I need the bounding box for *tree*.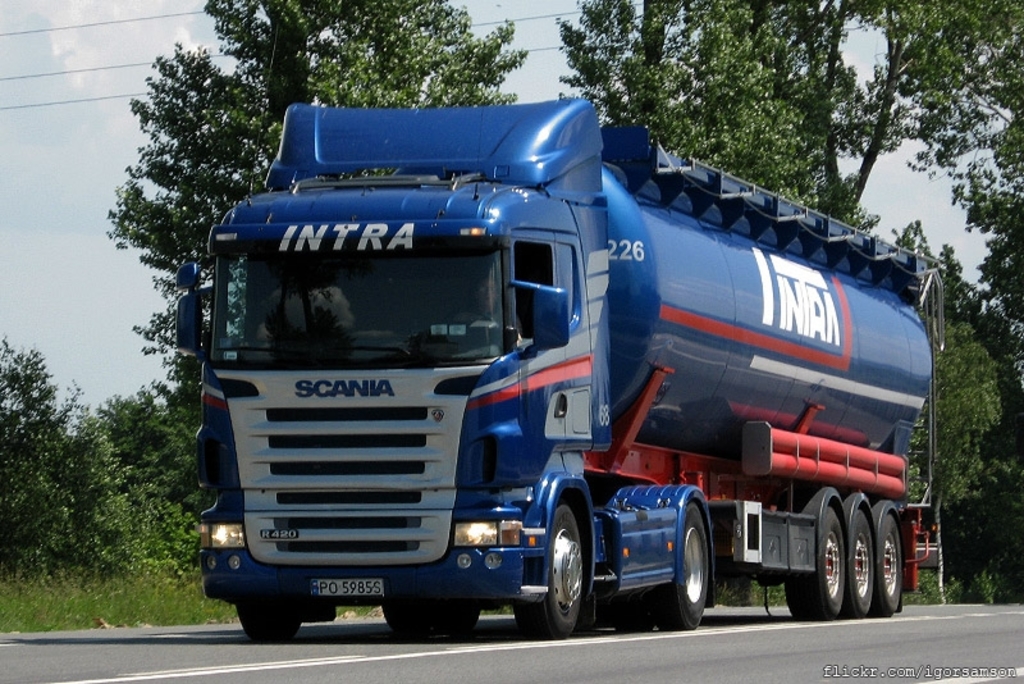
Here it is: left=557, top=0, right=920, bottom=219.
